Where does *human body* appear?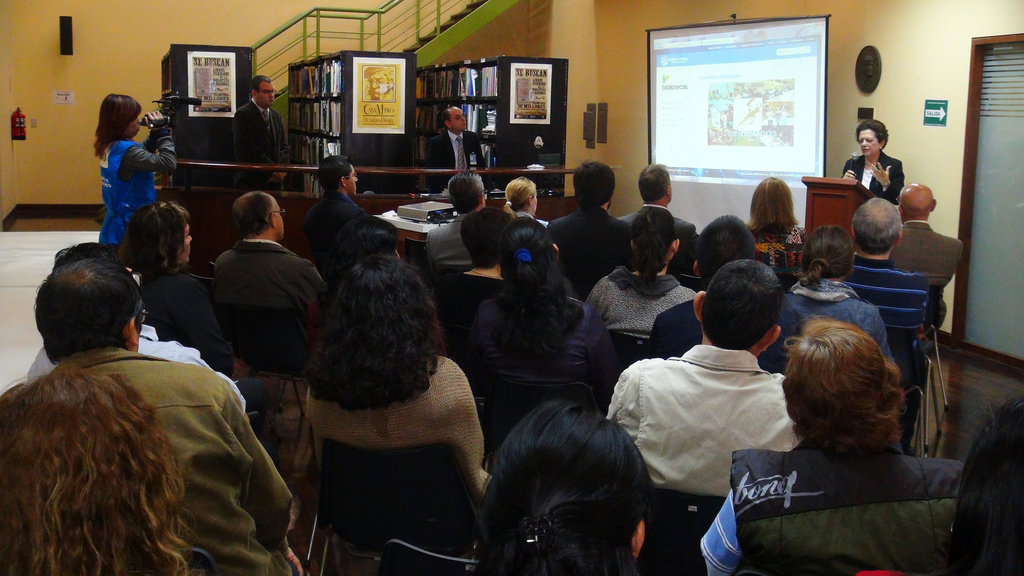
Appears at Rect(212, 240, 332, 371).
